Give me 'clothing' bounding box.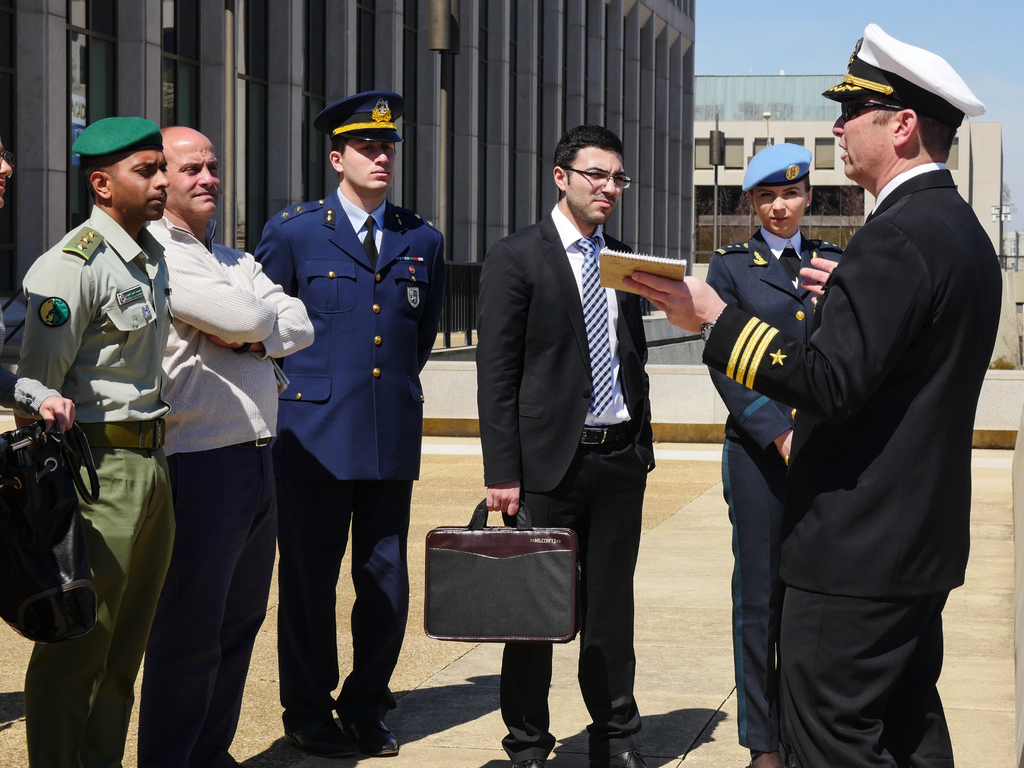
l=244, t=168, r=441, b=676.
